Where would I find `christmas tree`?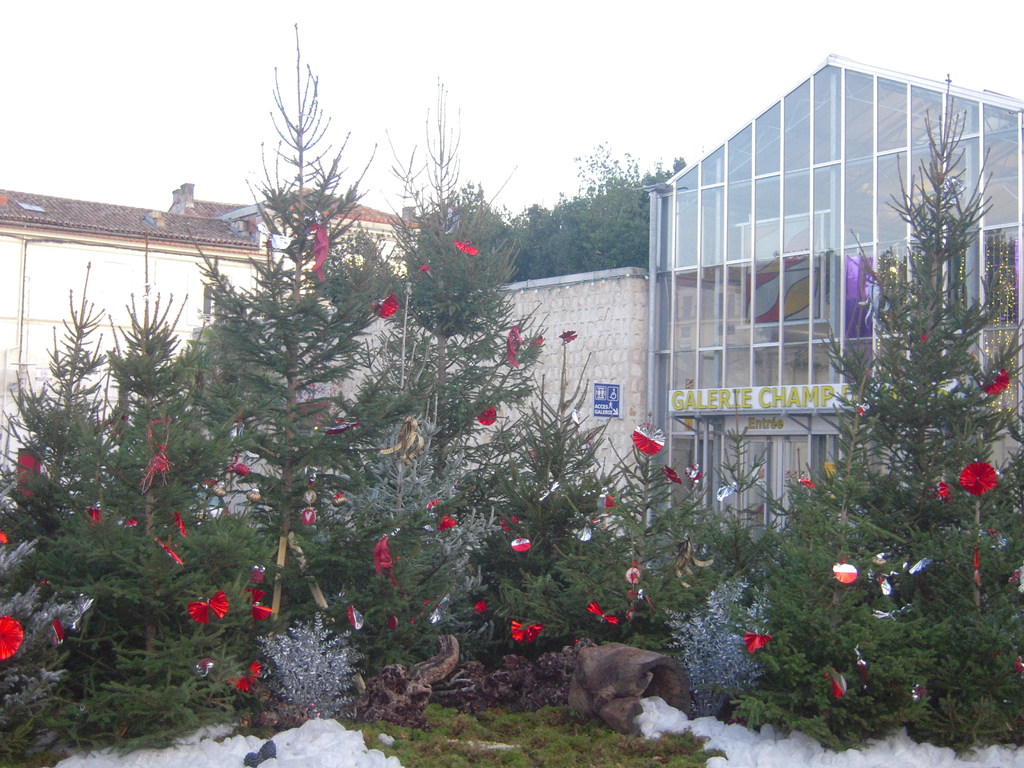
At [x1=442, y1=328, x2=757, y2=667].
